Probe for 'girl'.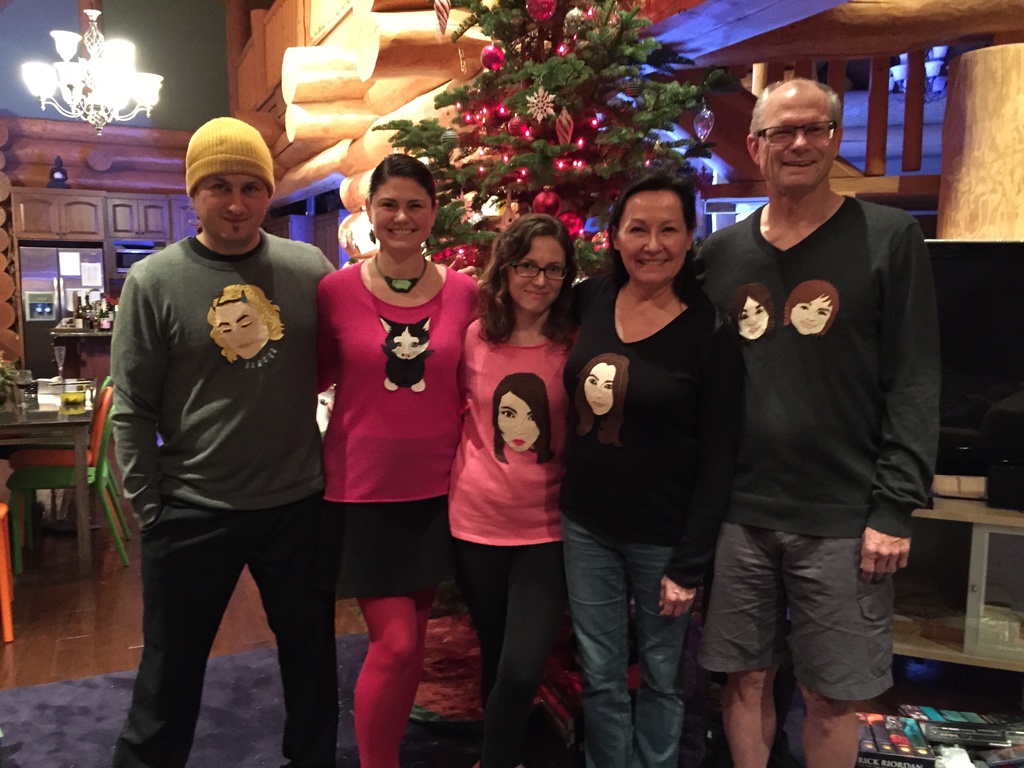
Probe result: locate(728, 289, 770, 339).
